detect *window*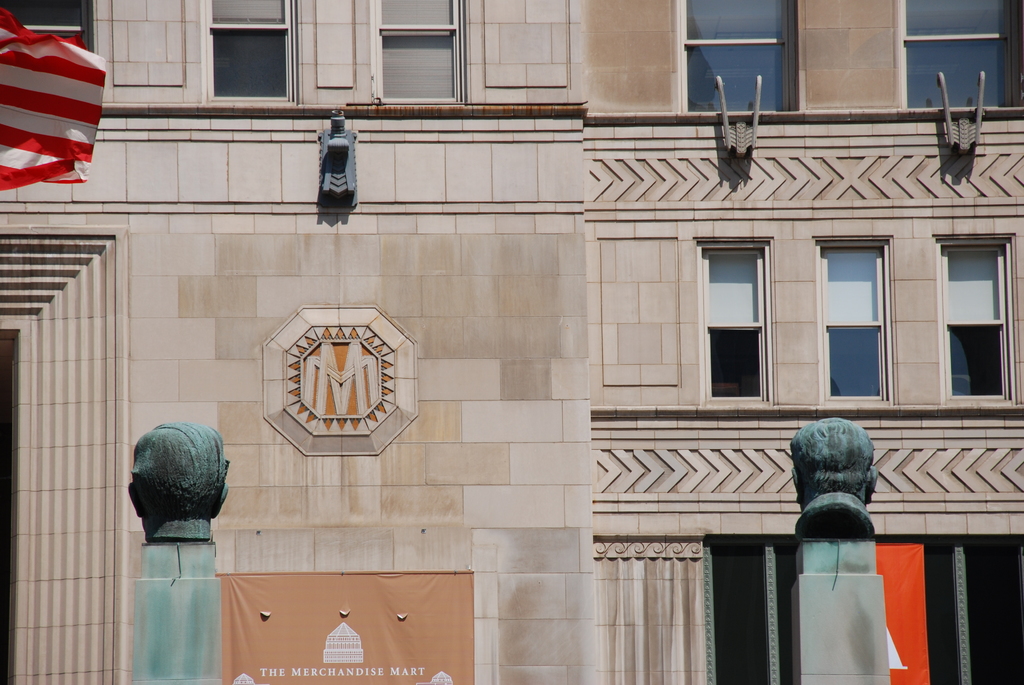
[left=936, top=232, right=1018, bottom=407]
